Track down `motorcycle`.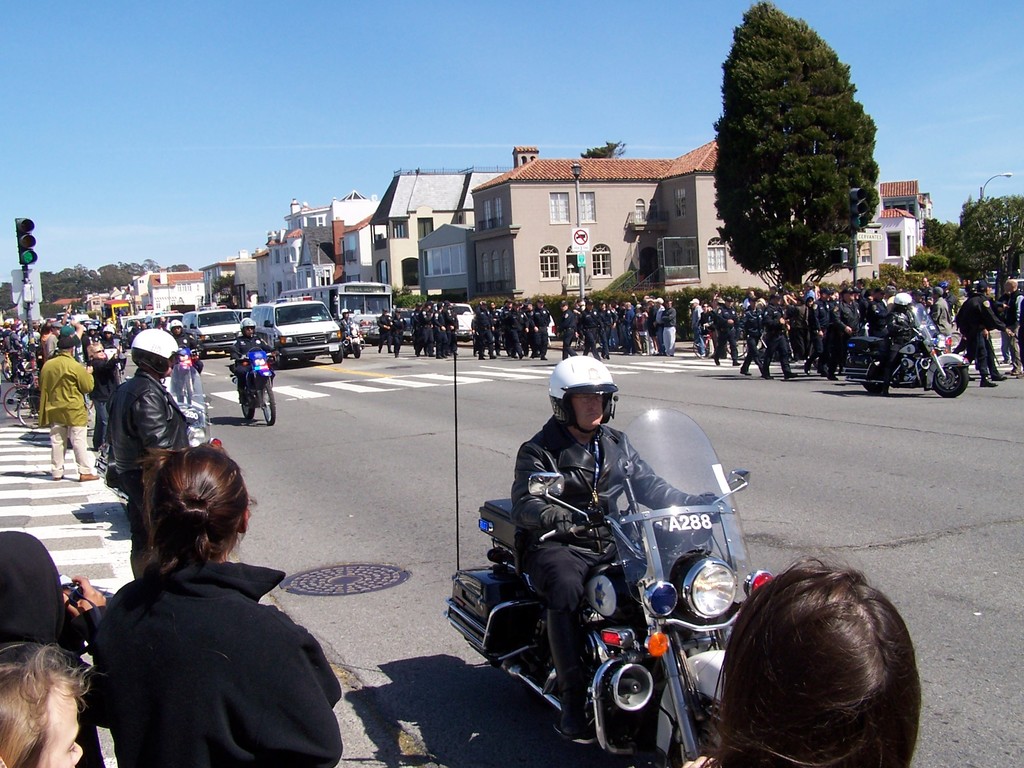
Tracked to 438:402:781:767.
